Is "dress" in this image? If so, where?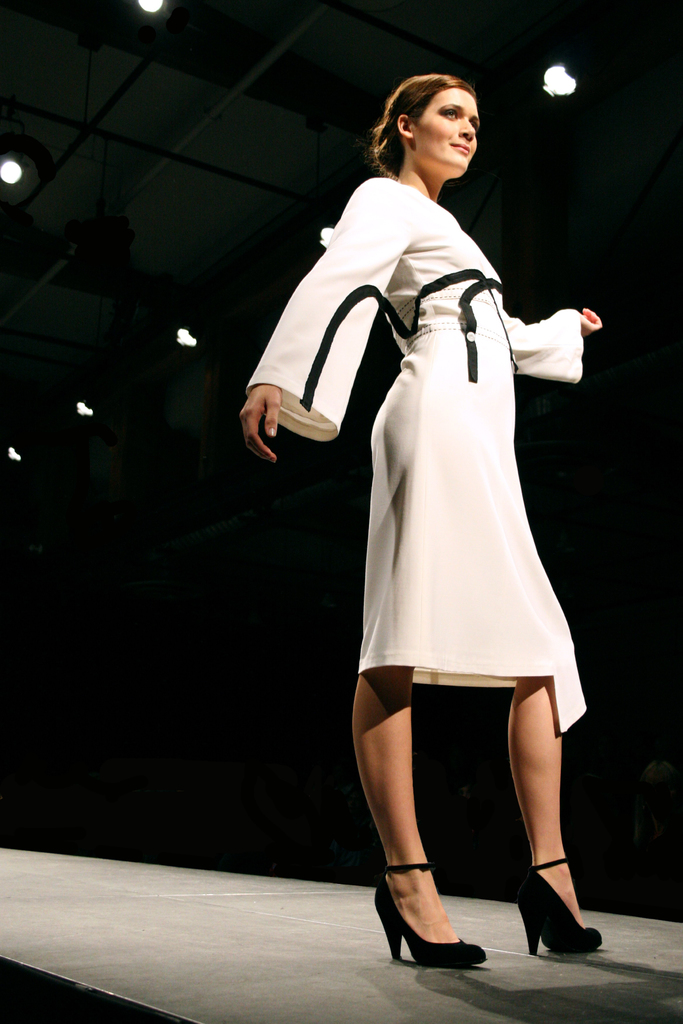
Yes, at [x1=248, y1=174, x2=591, y2=734].
